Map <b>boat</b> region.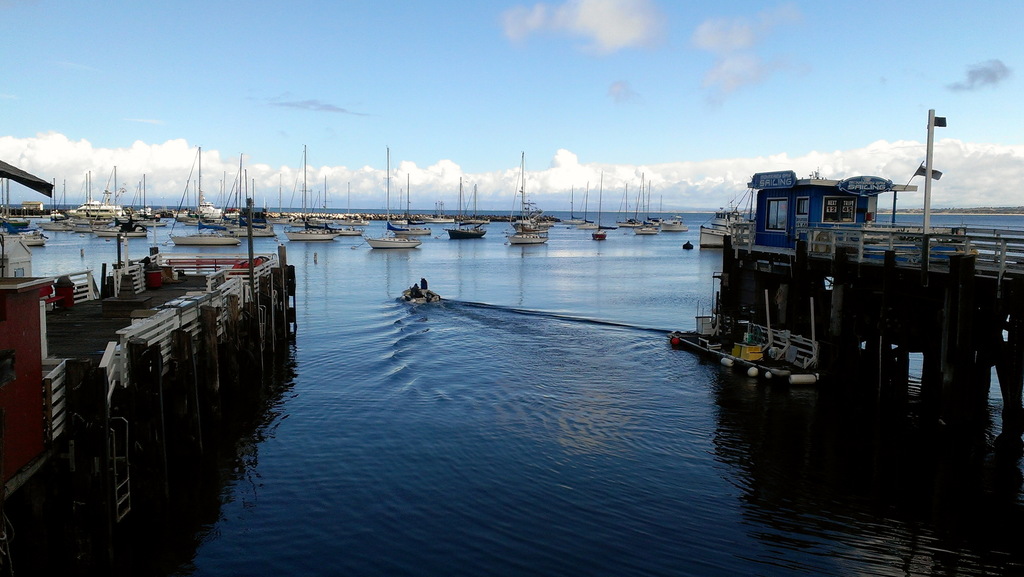
Mapped to 693 185 762 250.
